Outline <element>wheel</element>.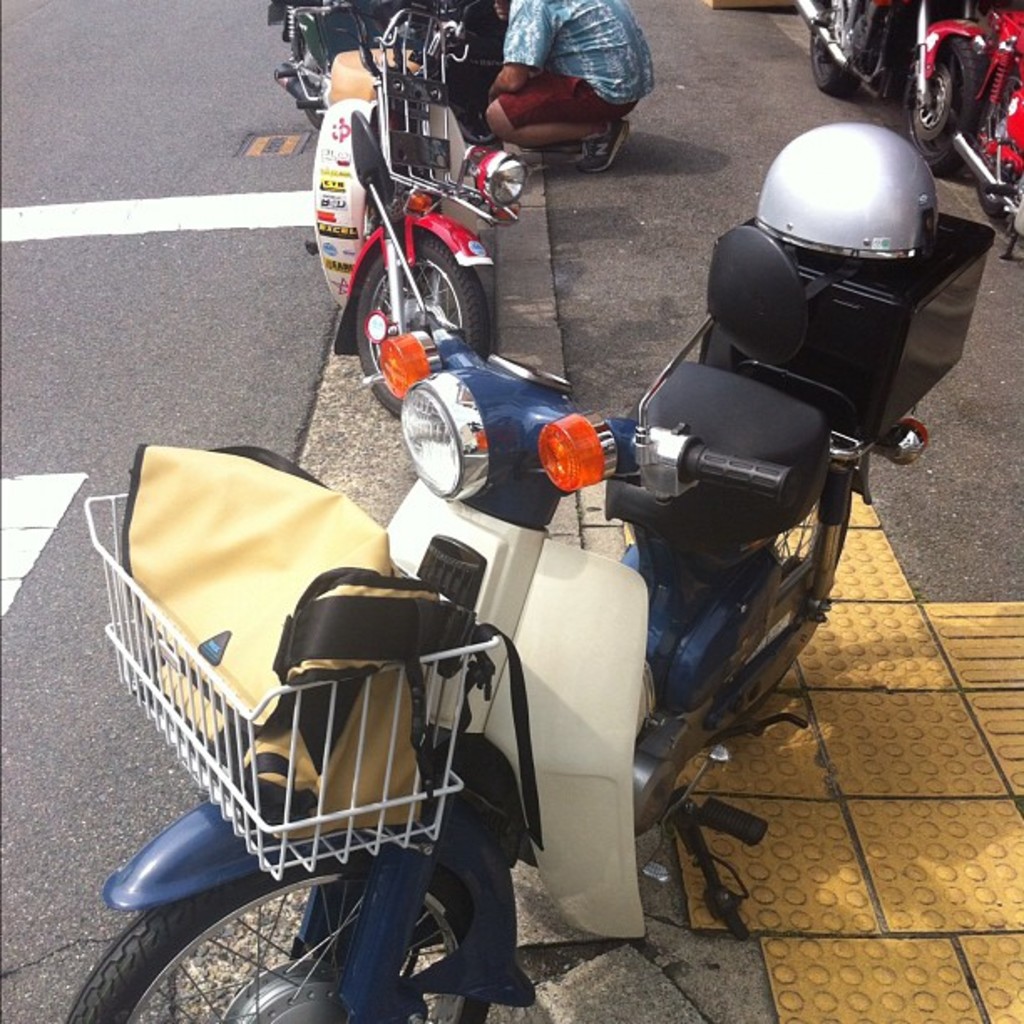
Outline: (x1=909, y1=38, x2=992, y2=176).
